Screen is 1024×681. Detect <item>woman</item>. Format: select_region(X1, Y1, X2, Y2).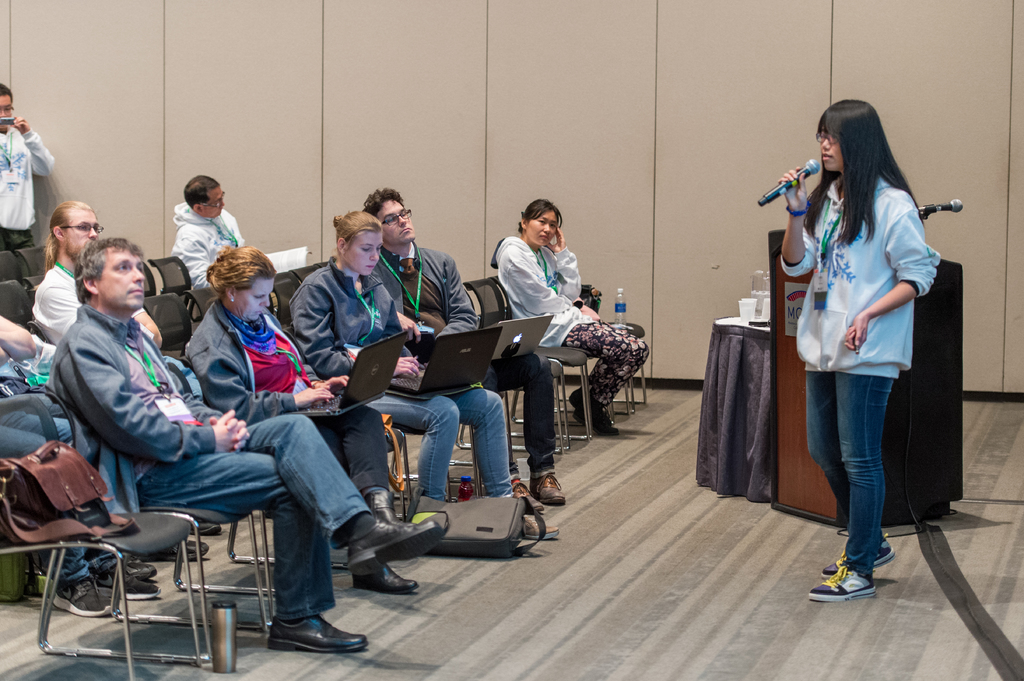
select_region(778, 108, 954, 606).
